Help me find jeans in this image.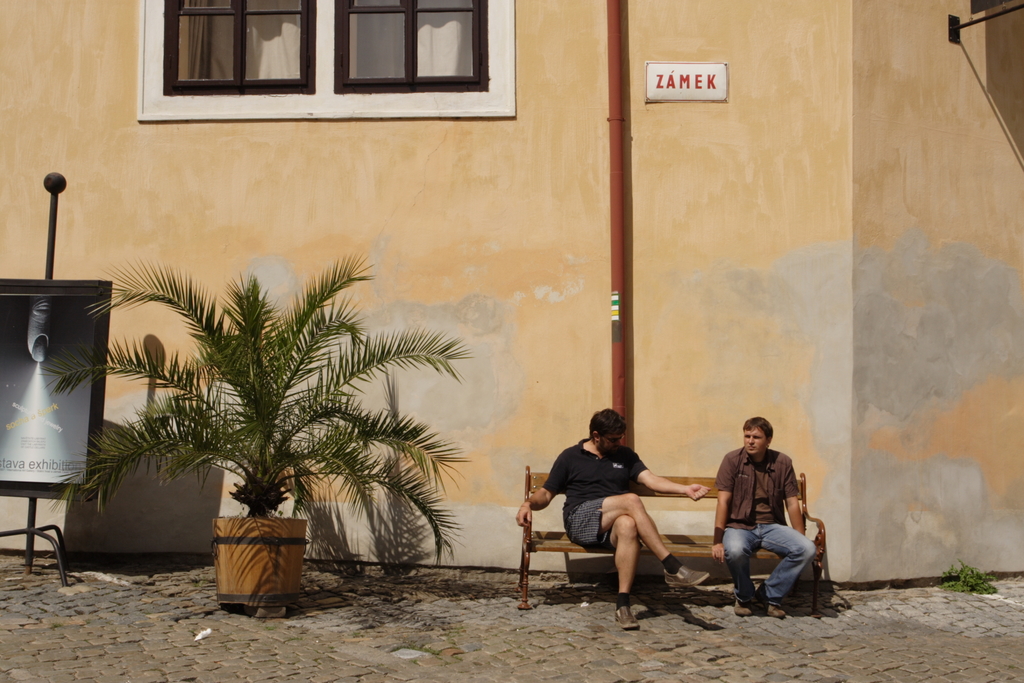
Found it: l=723, t=534, r=827, b=618.
